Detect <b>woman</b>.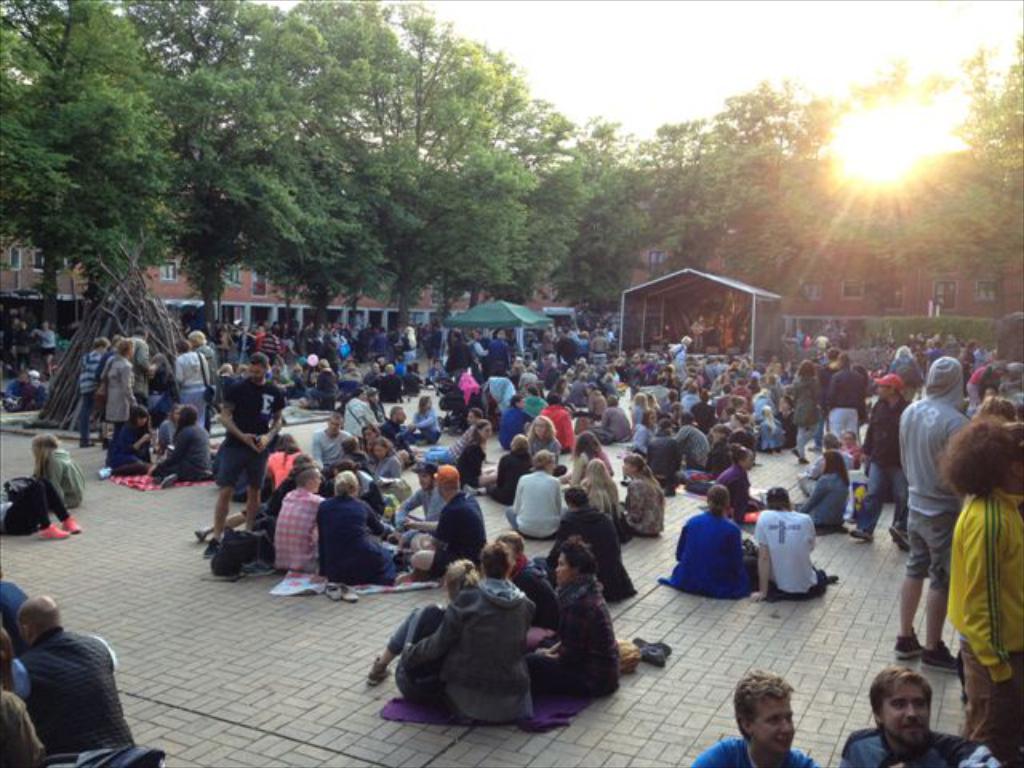
Detected at [left=792, top=451, right=846, bottom=530].
